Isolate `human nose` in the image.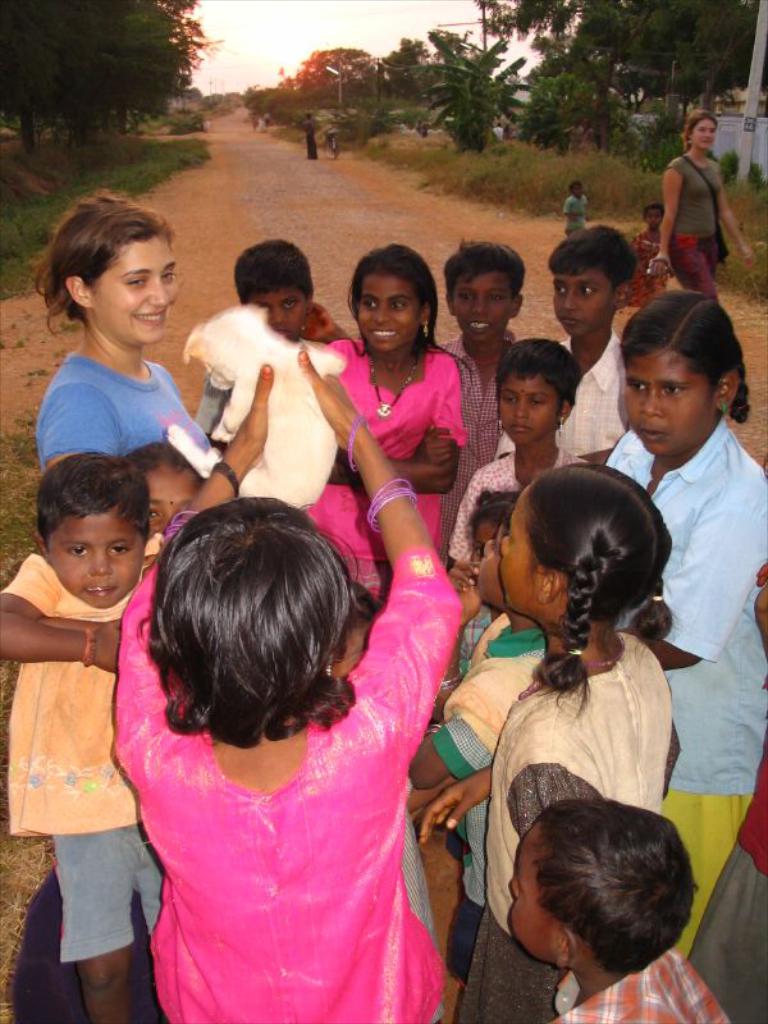
Isolated region: 484 539 502 557.
